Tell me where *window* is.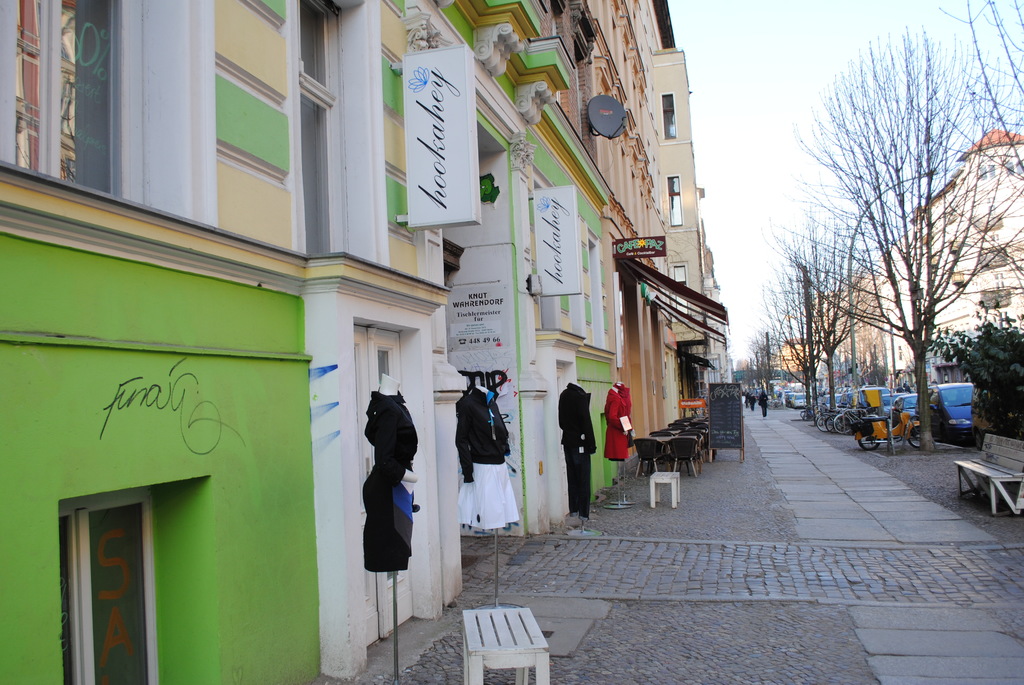
*window* is at select_region(285, 1, 335, 256).
